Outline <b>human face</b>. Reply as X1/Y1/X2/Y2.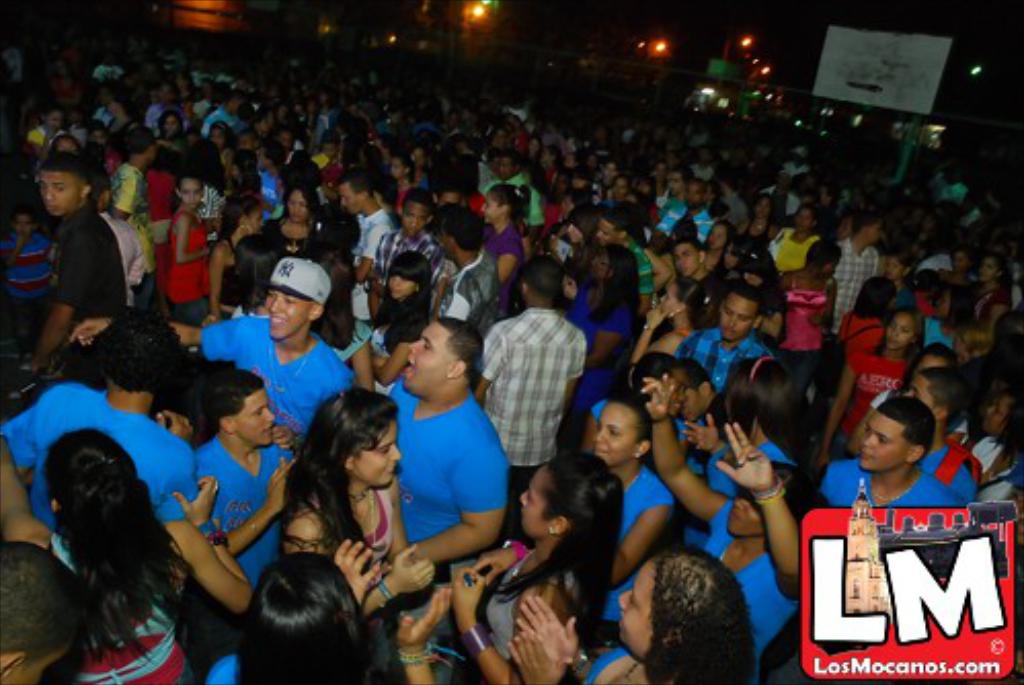
614/560/657/654.
